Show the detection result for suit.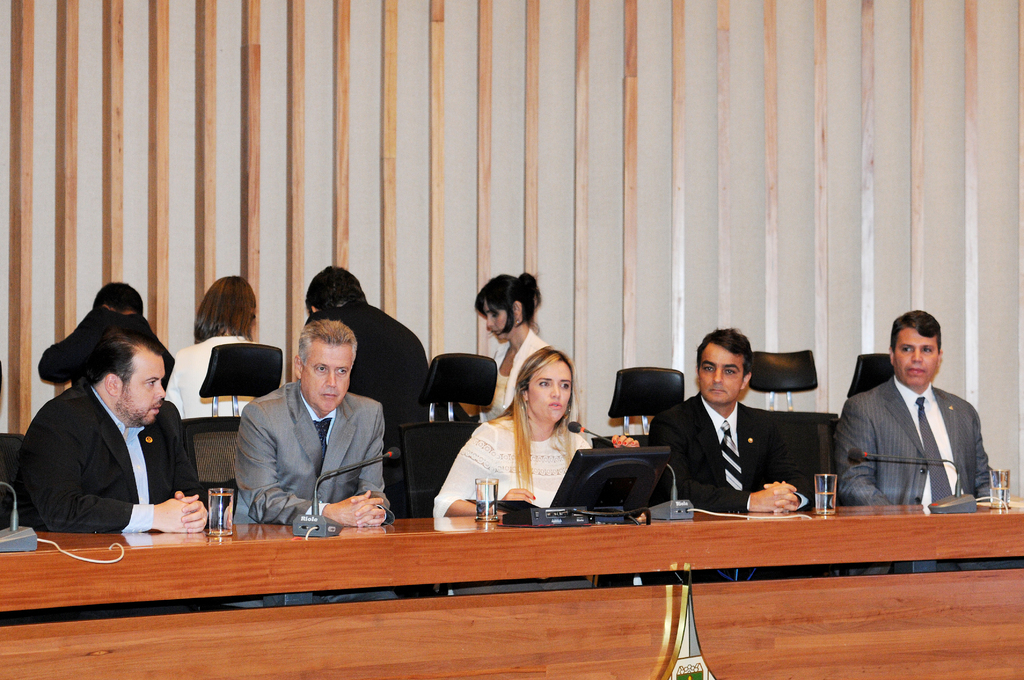
646, 399, 803, 505.
